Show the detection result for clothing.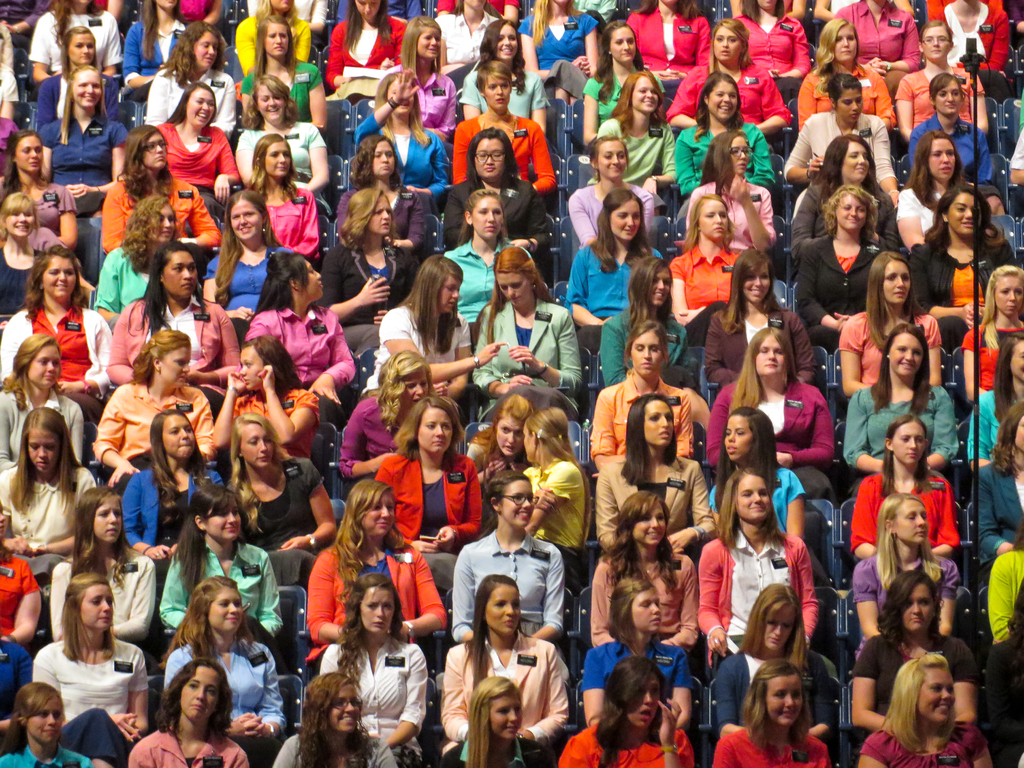
[280, 730, 409, 766].
